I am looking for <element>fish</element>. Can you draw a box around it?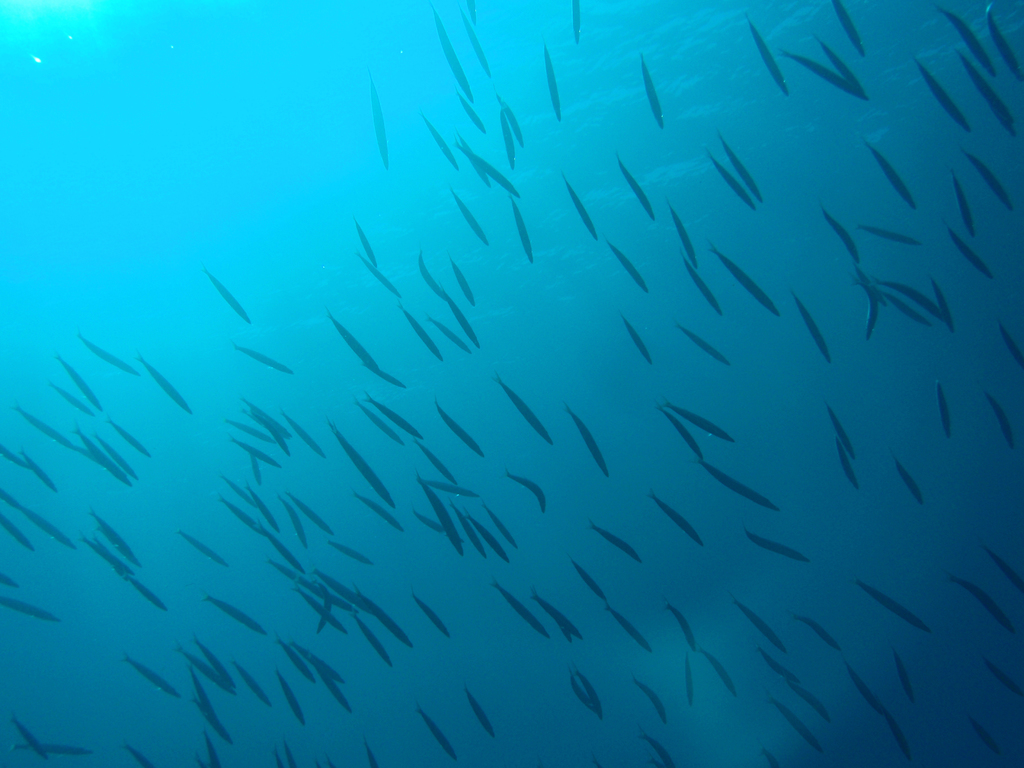
Sure, the bounding box is bbox(350, 490, 404, 532).
